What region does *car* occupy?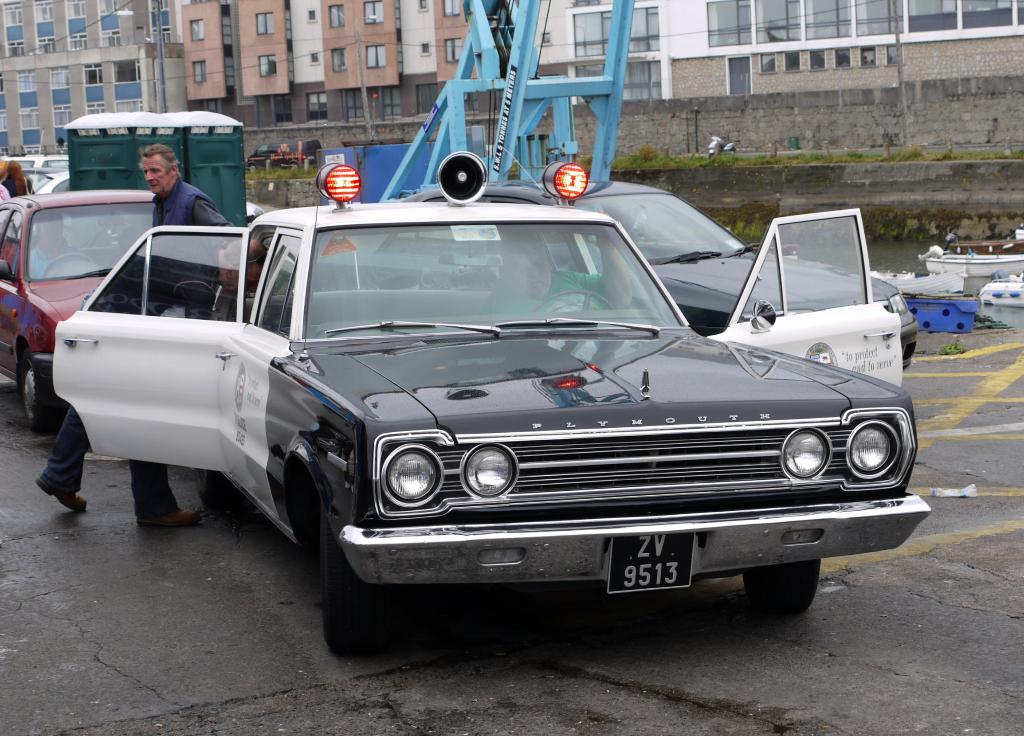
locate(7, 148, 67, 178).
